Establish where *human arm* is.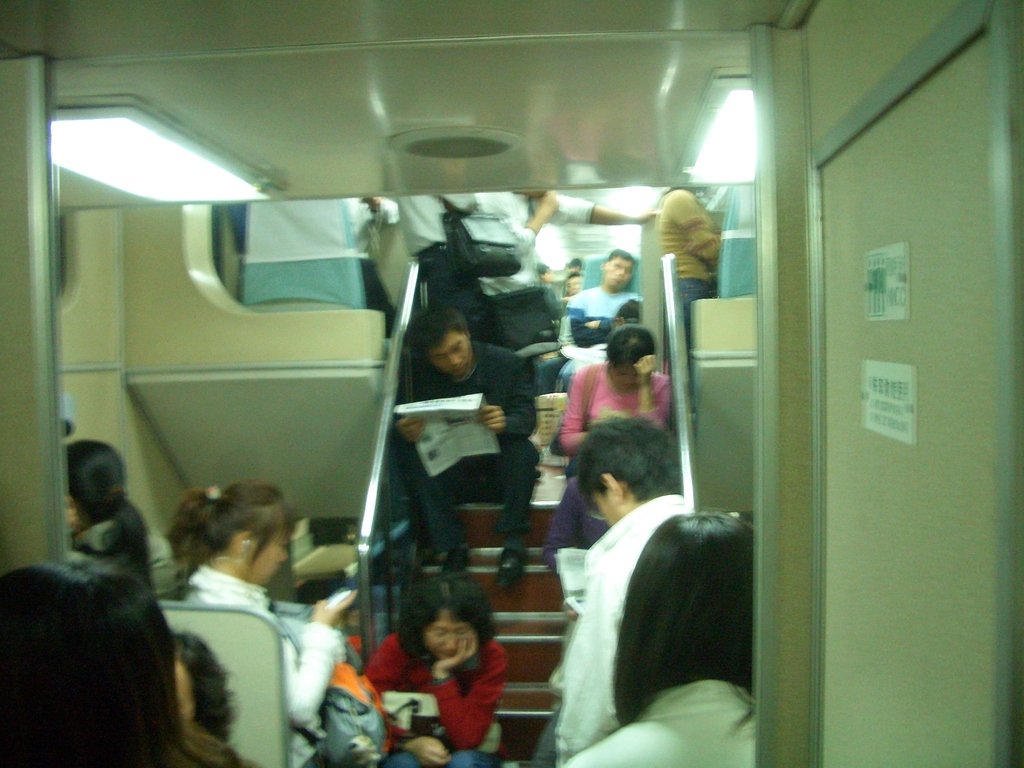
Established at (353, 628, 449, 767).
